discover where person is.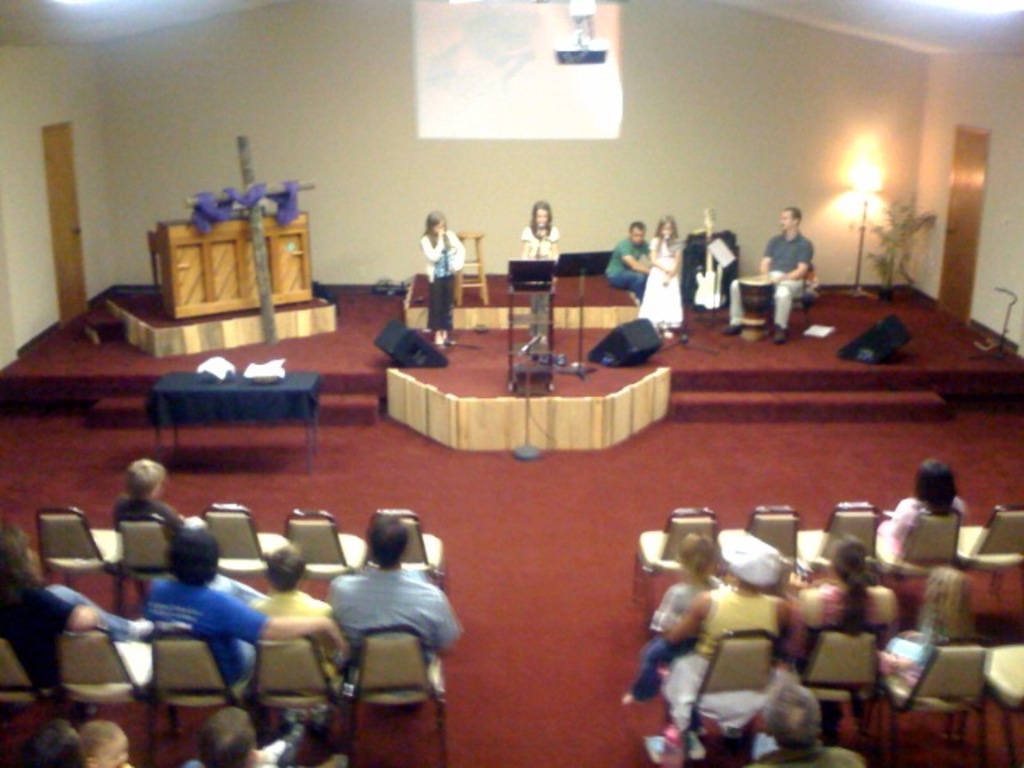
Discovered at 802,533,906,658.
